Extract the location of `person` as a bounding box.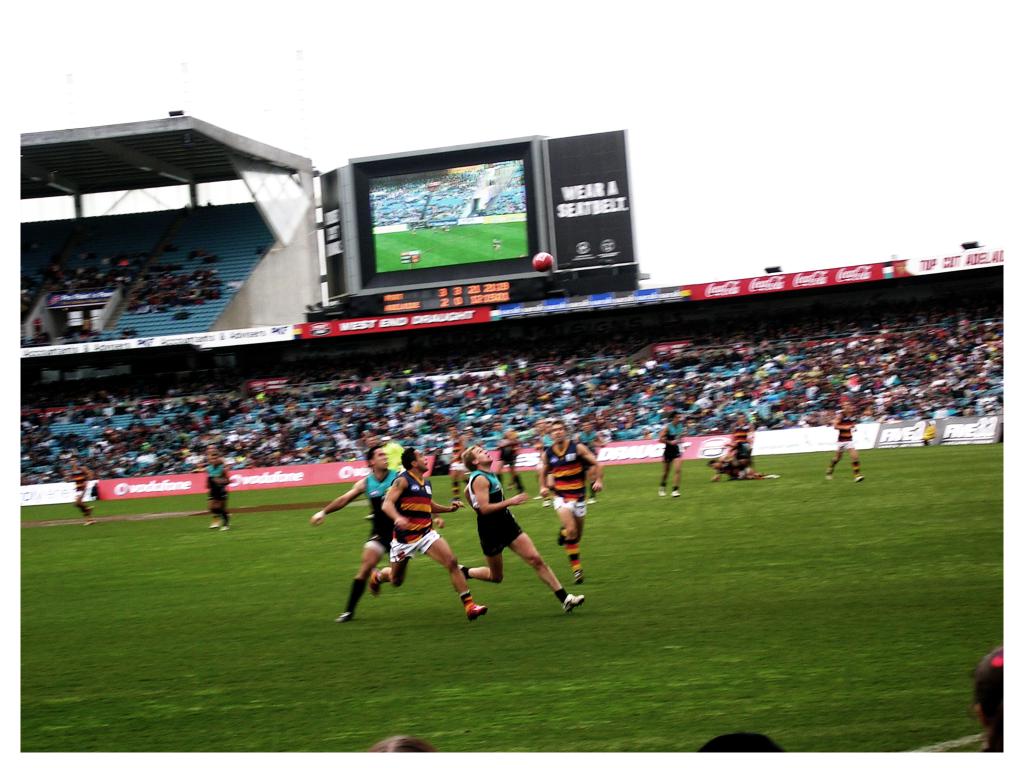
x1=494, y1=422, x2=523, y2=497.
